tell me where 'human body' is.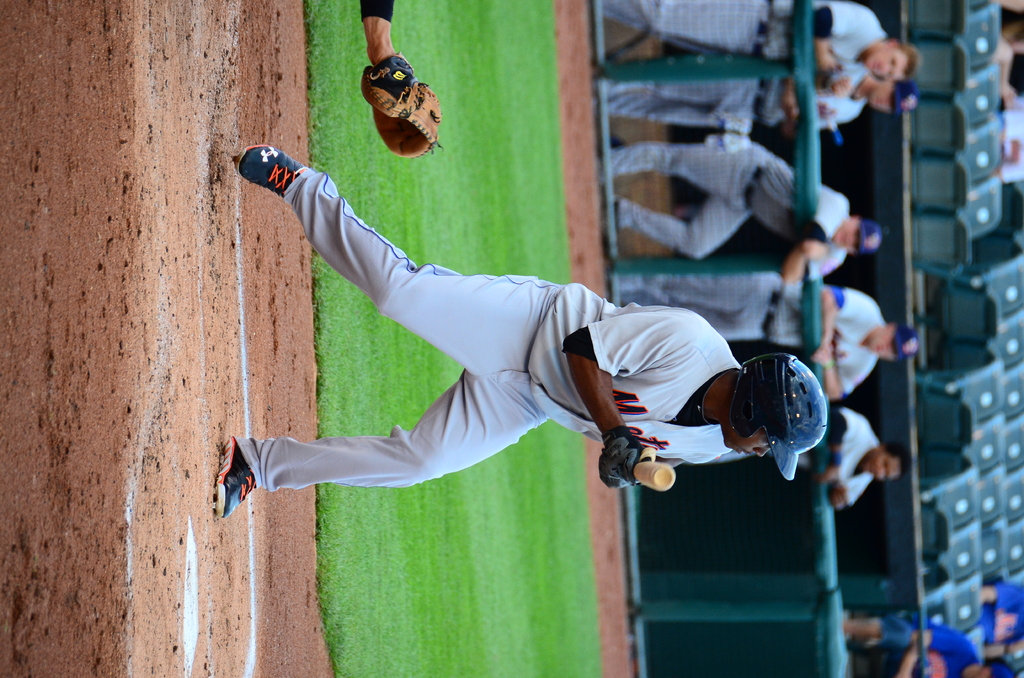
'human body' is at <region>599, 141, 885, 259</region>.
